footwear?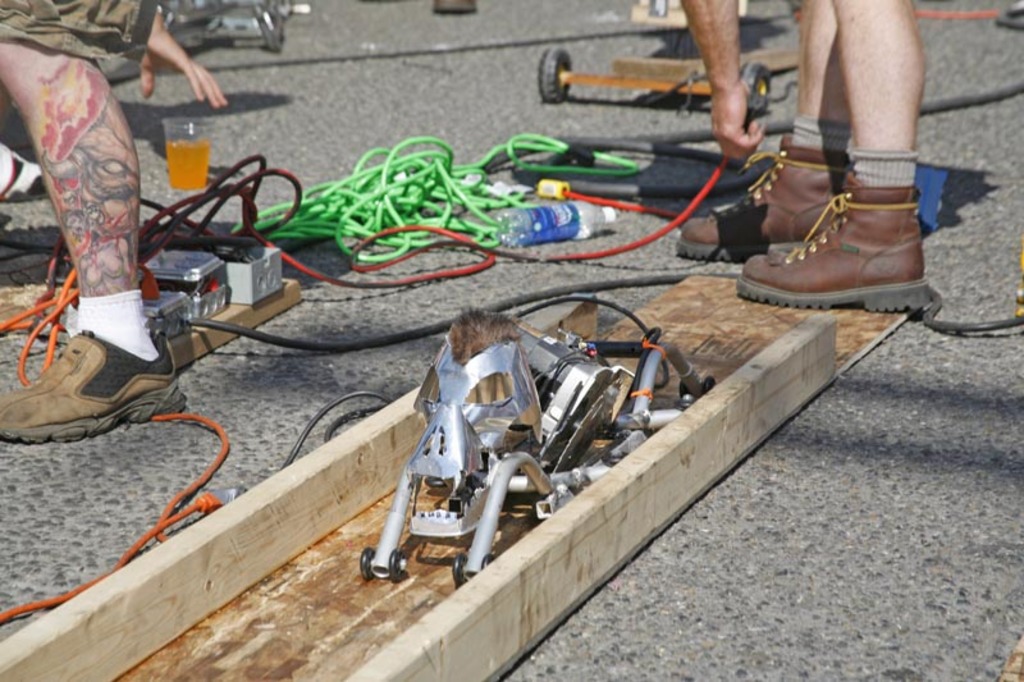
668 142 846 264
